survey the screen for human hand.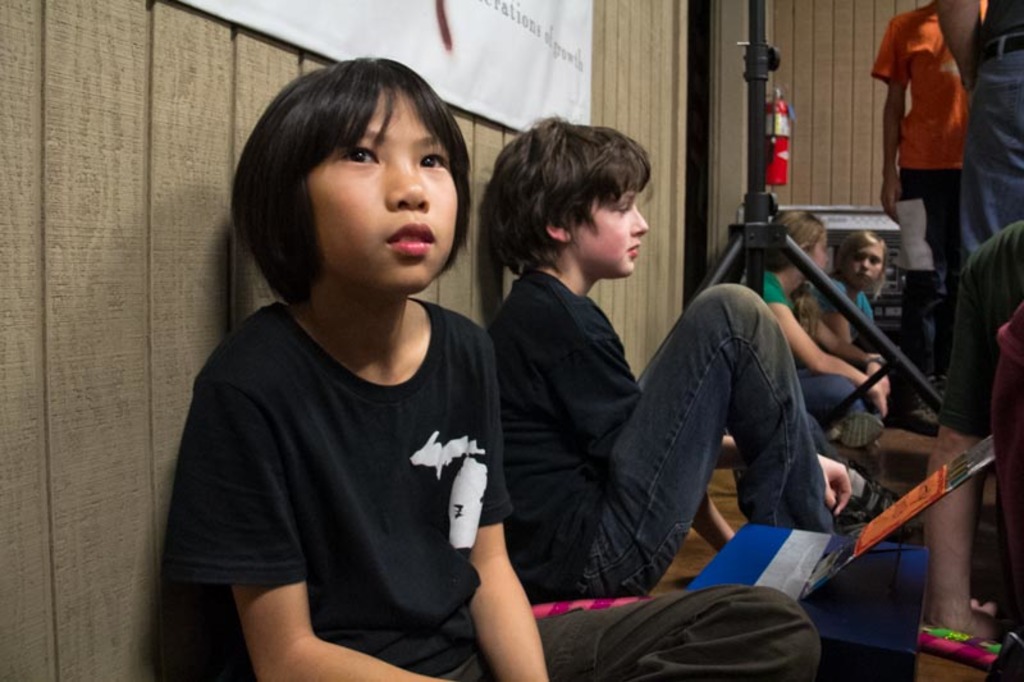
Survey found: 915/596/1019/642.
